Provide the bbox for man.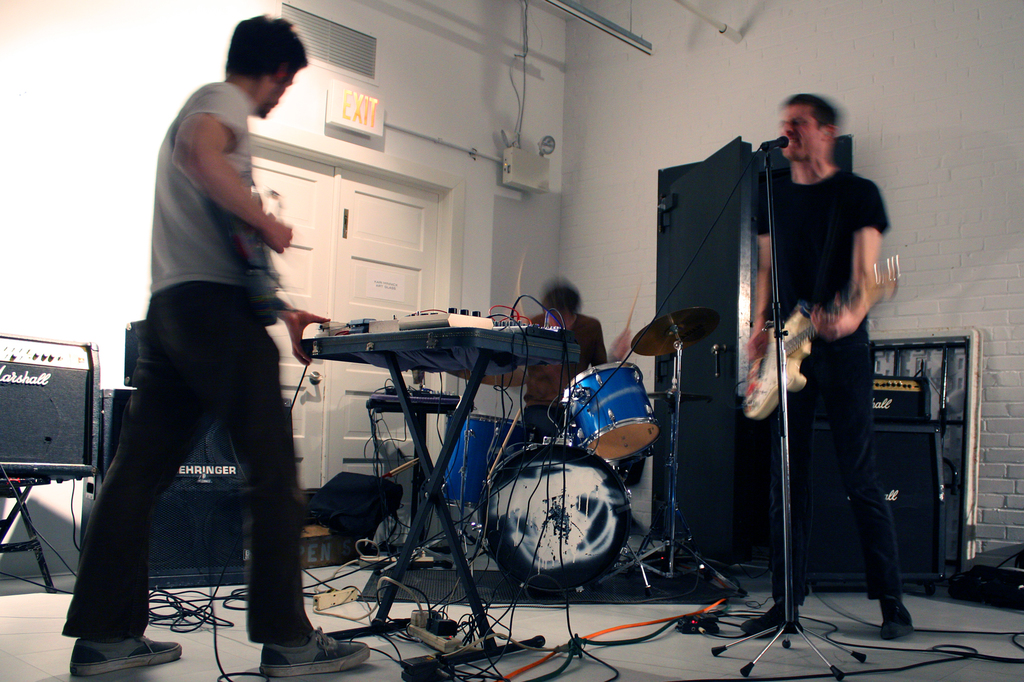
BBox(735, 86, 910, 644).
